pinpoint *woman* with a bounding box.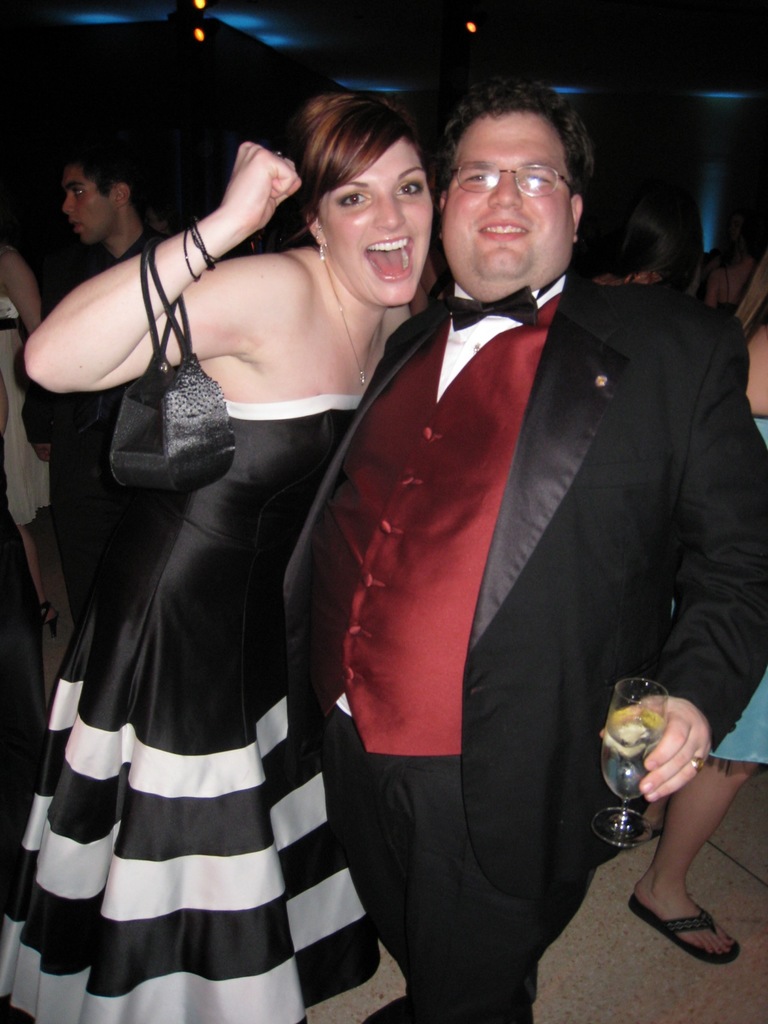
detection(38, 61, 408, 1023).
